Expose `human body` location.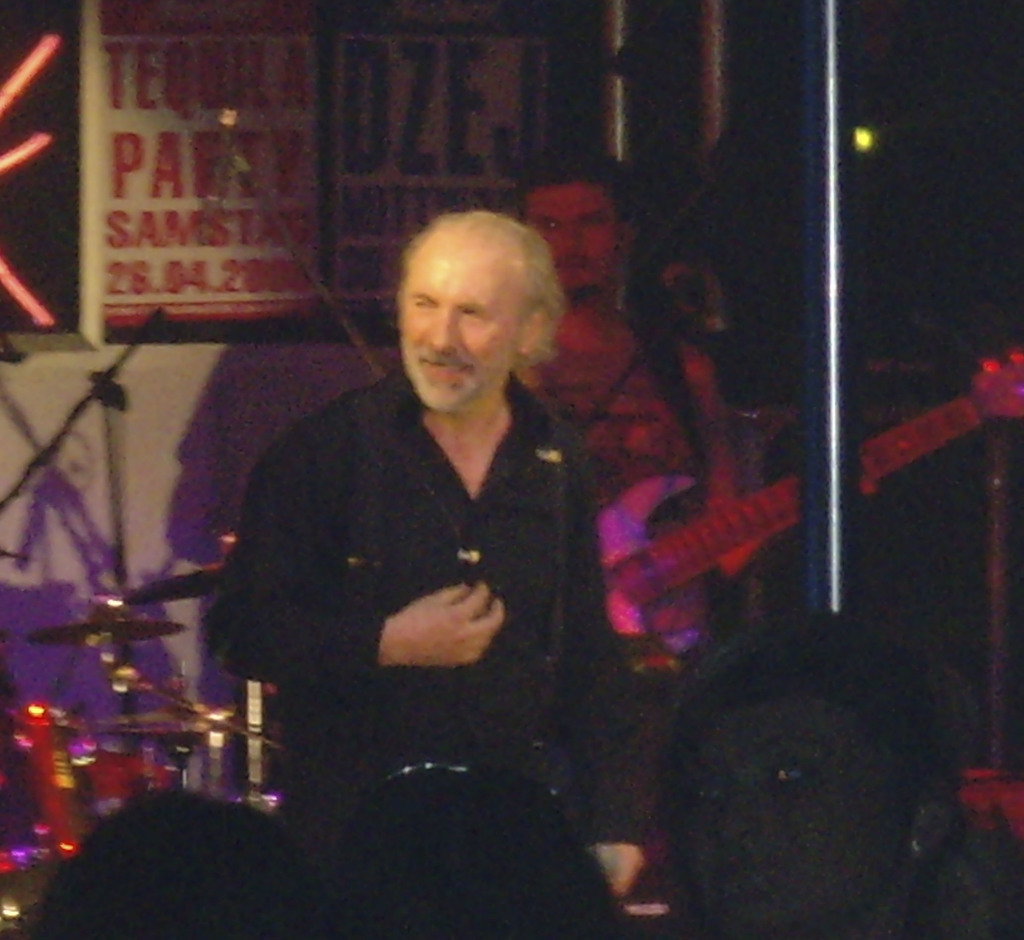
Exposed at rect(643, 620, 1010, 939).
